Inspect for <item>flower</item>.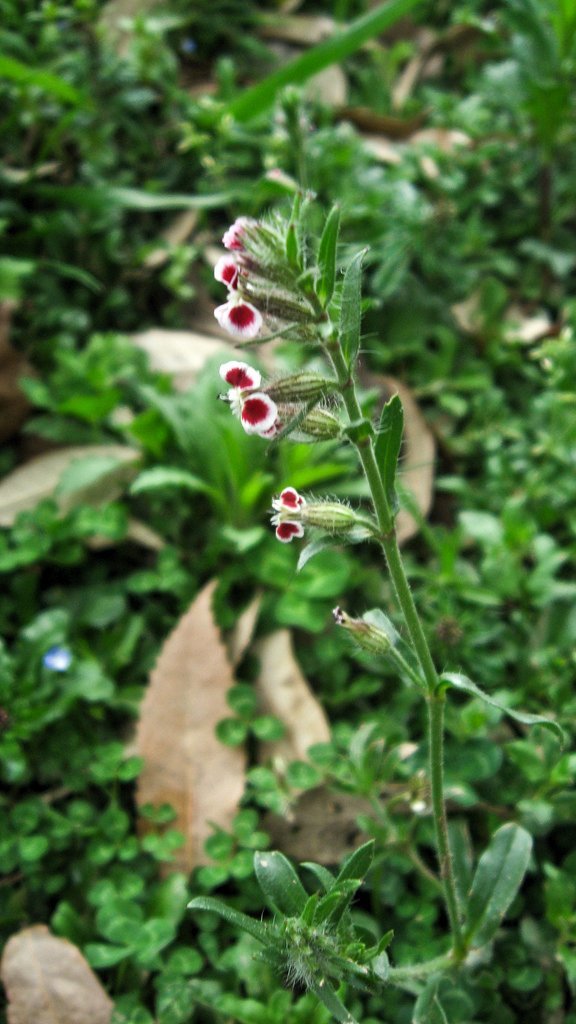
Inspection: left=210, top=356, right=262, bottom=399.
